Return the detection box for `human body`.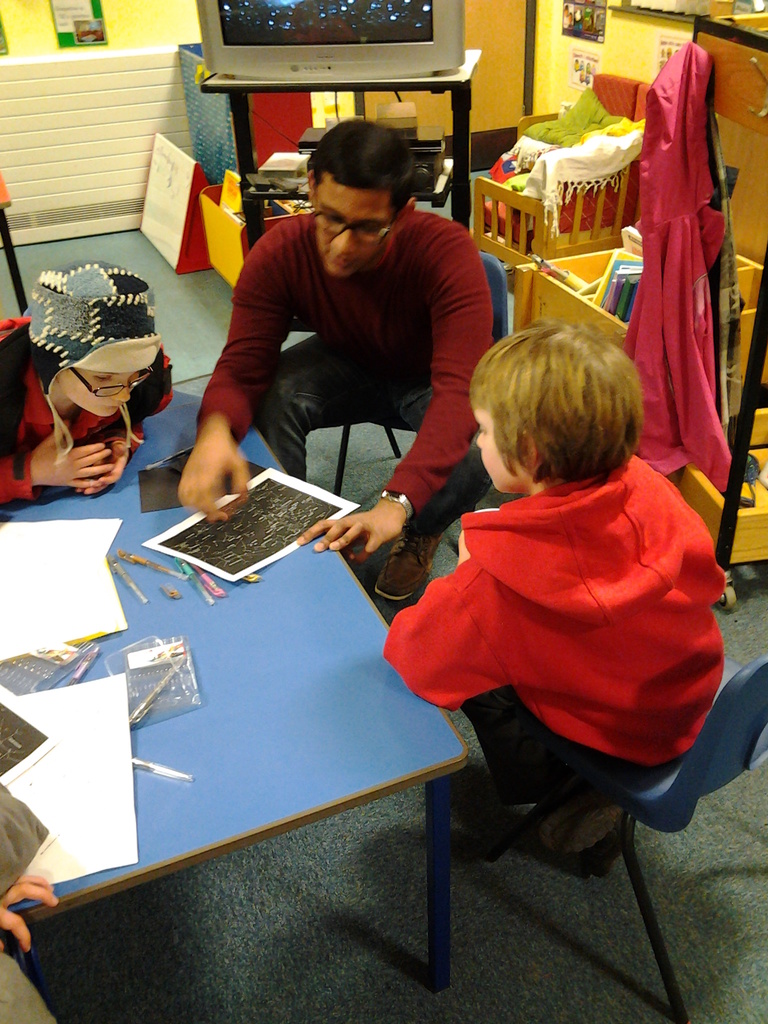
(373,316,735,874).
